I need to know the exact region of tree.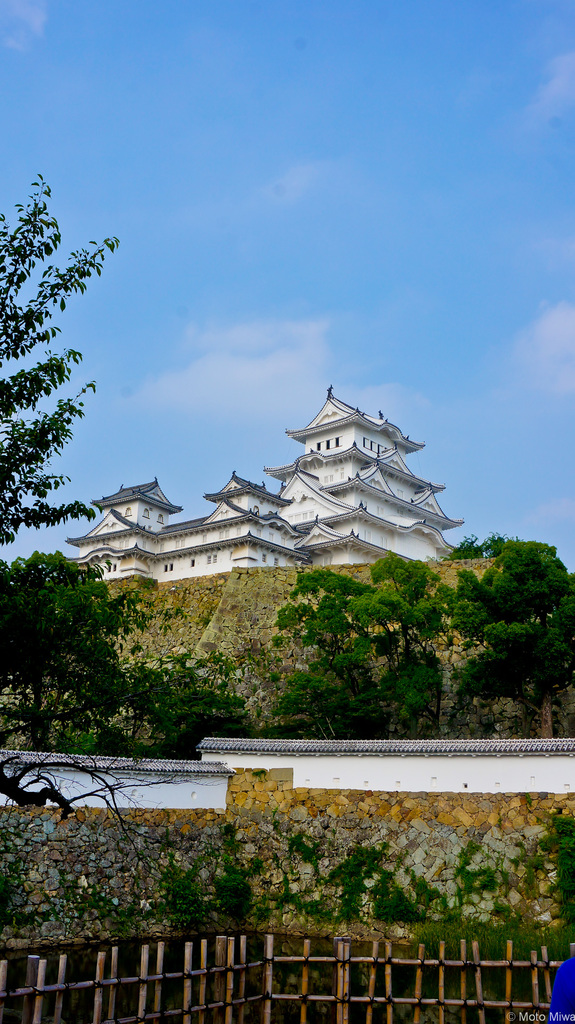
Region: Rect(2, 545, 245, 762).
